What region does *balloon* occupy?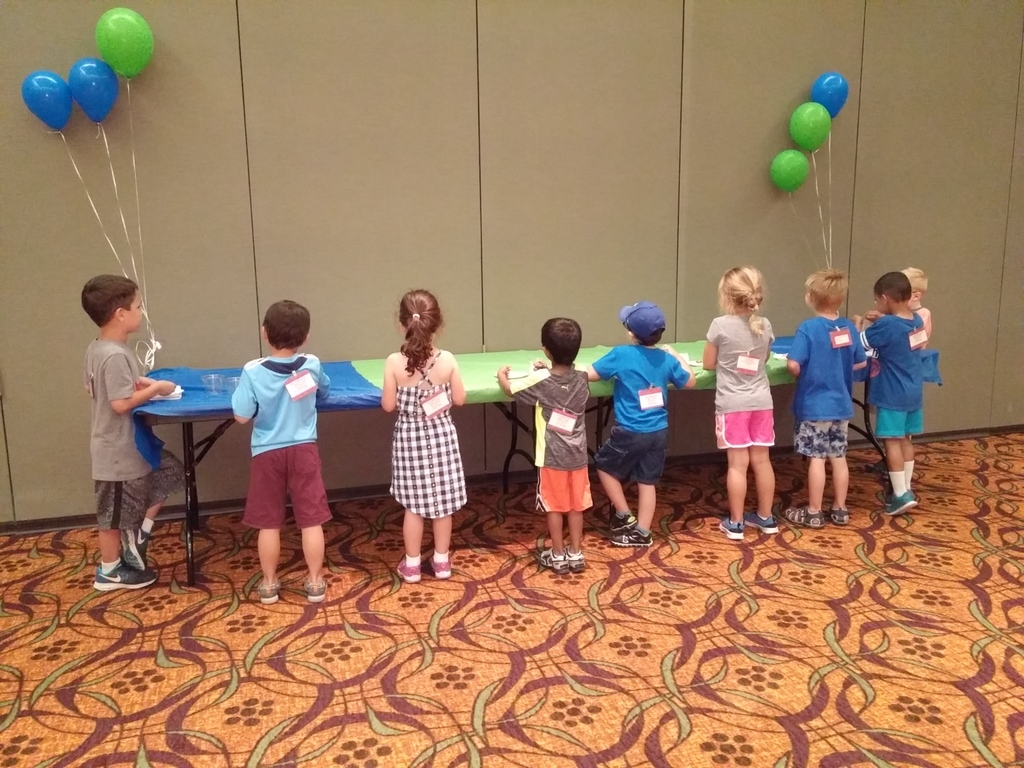
768, 148, 809, 196.
